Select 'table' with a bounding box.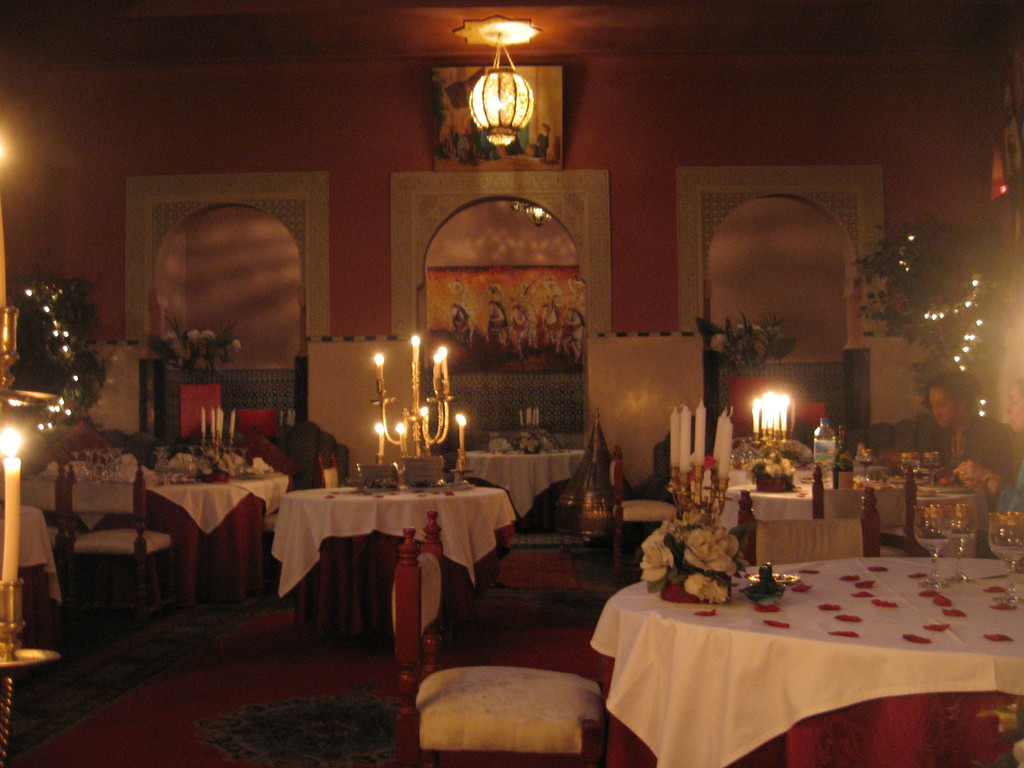
rect(715, 485, 979, 563).
